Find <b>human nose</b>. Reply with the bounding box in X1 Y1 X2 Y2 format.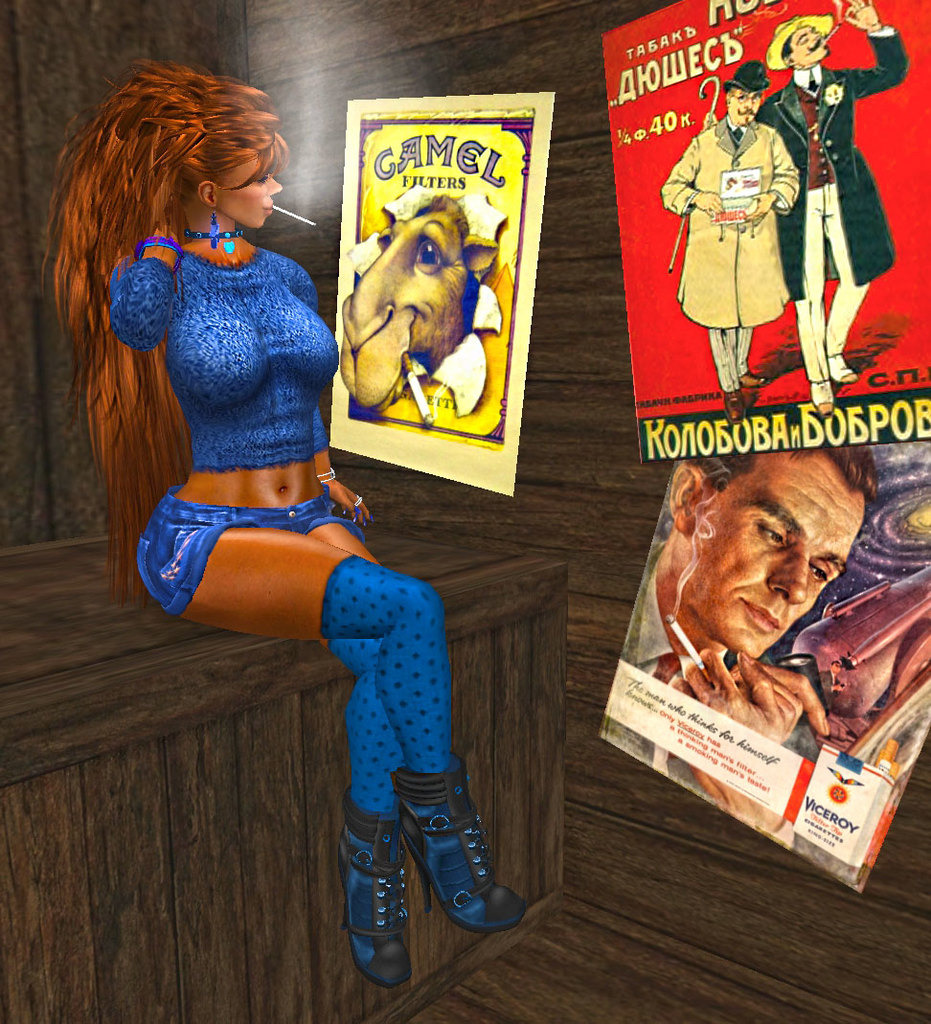
810 30 819 40.
